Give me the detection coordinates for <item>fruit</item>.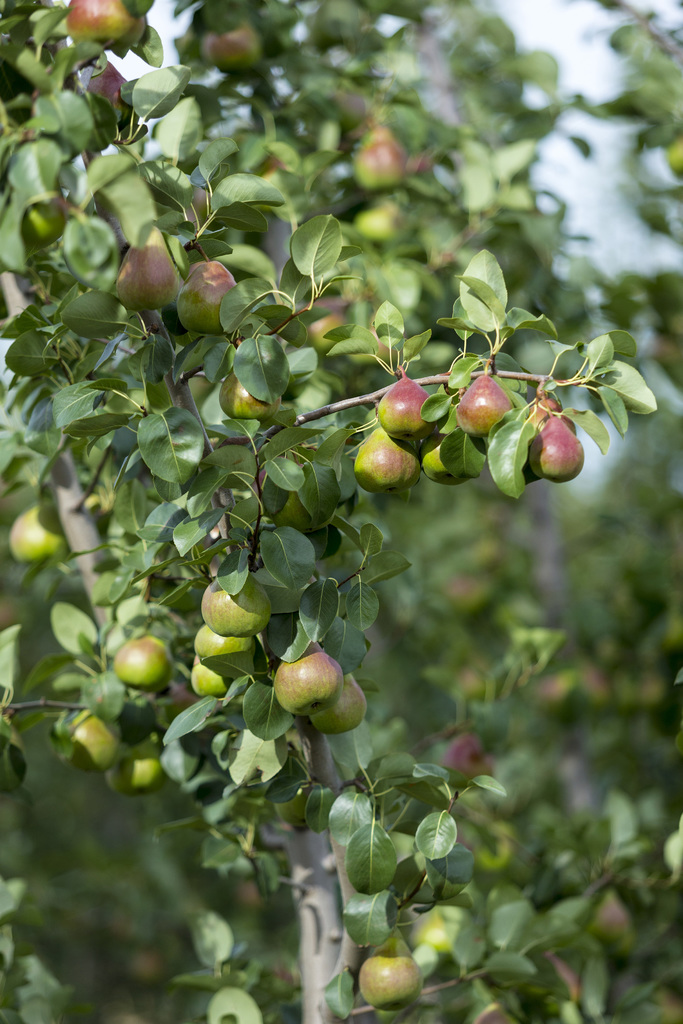
box=[219, 376, 284, 421].
